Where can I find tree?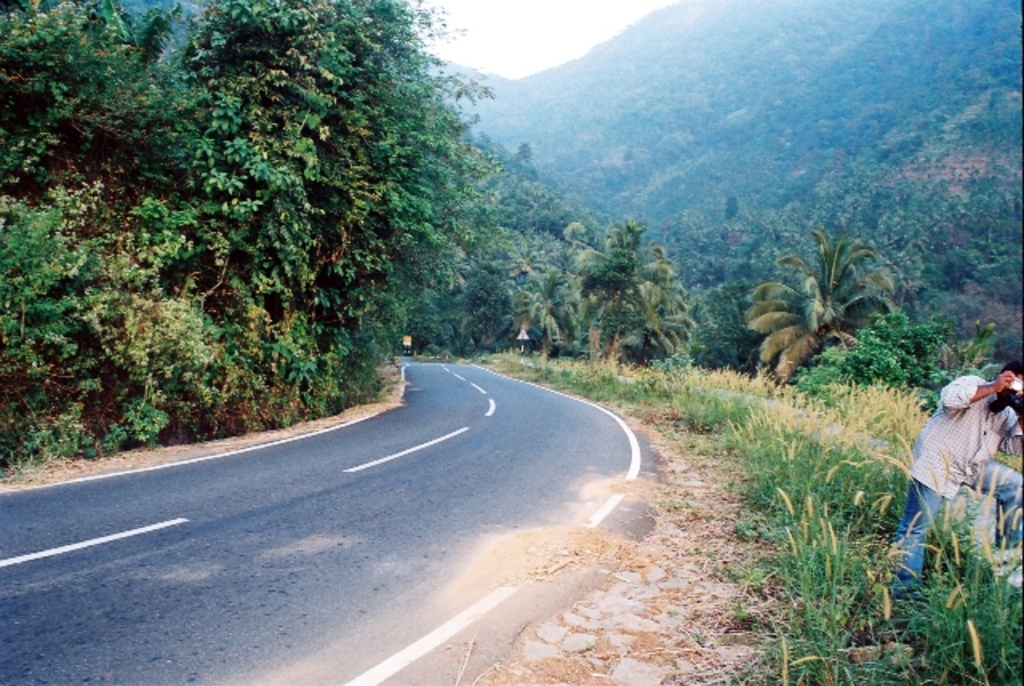
You can find it at <region>606, 257, 690, 385</region>.
